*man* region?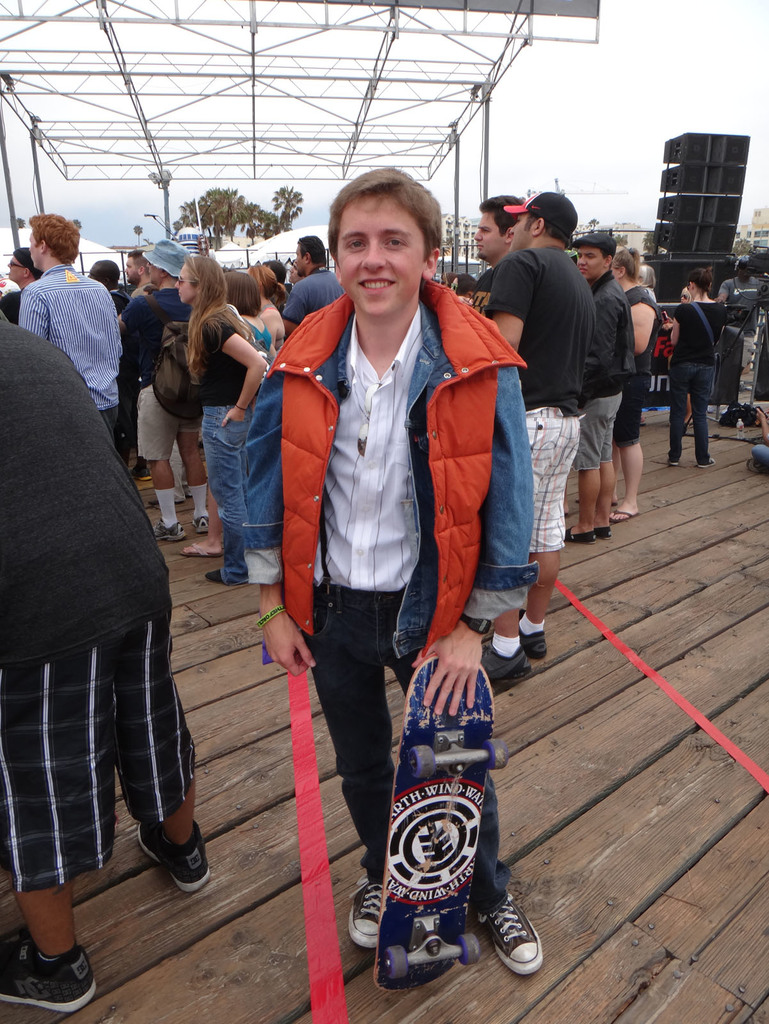
locate(0, 318, 207, 1007)
